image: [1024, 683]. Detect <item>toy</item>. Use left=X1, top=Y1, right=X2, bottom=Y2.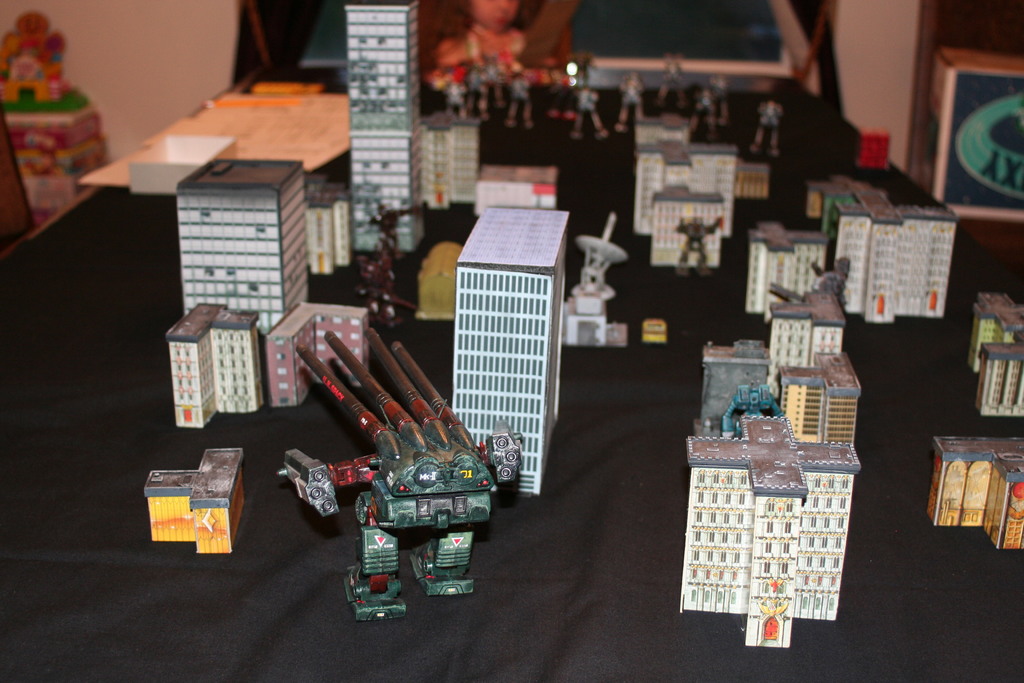
left=141, top=447, right=248, bottom=556.
